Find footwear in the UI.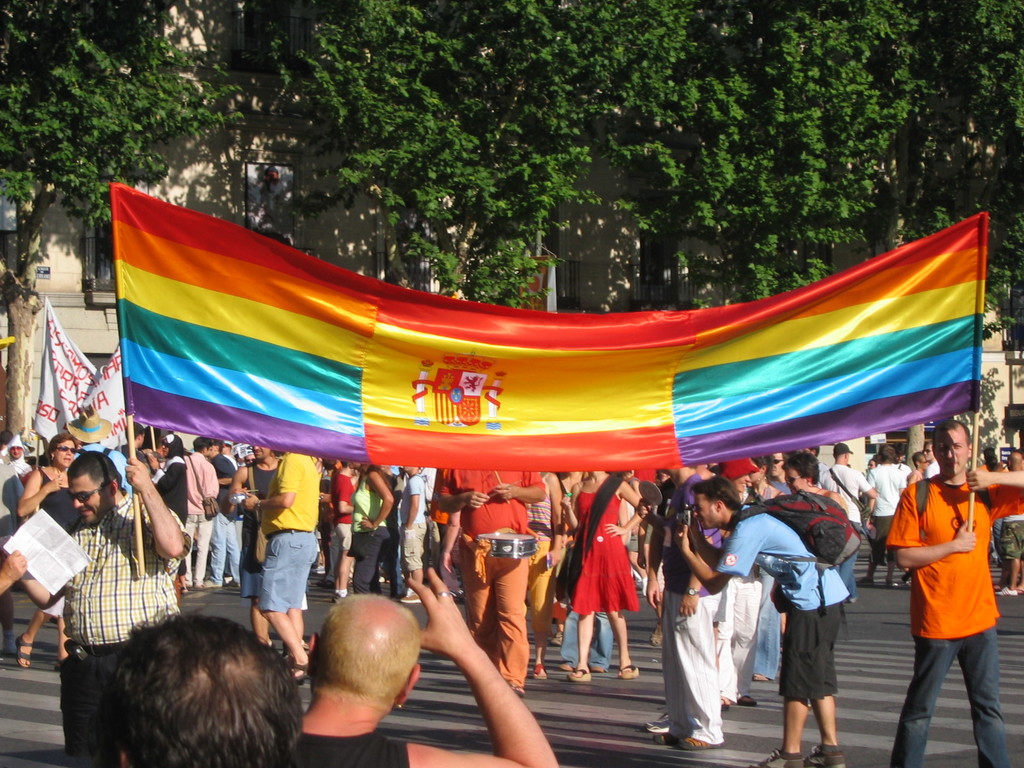
UI element at [749,669,767,680].
